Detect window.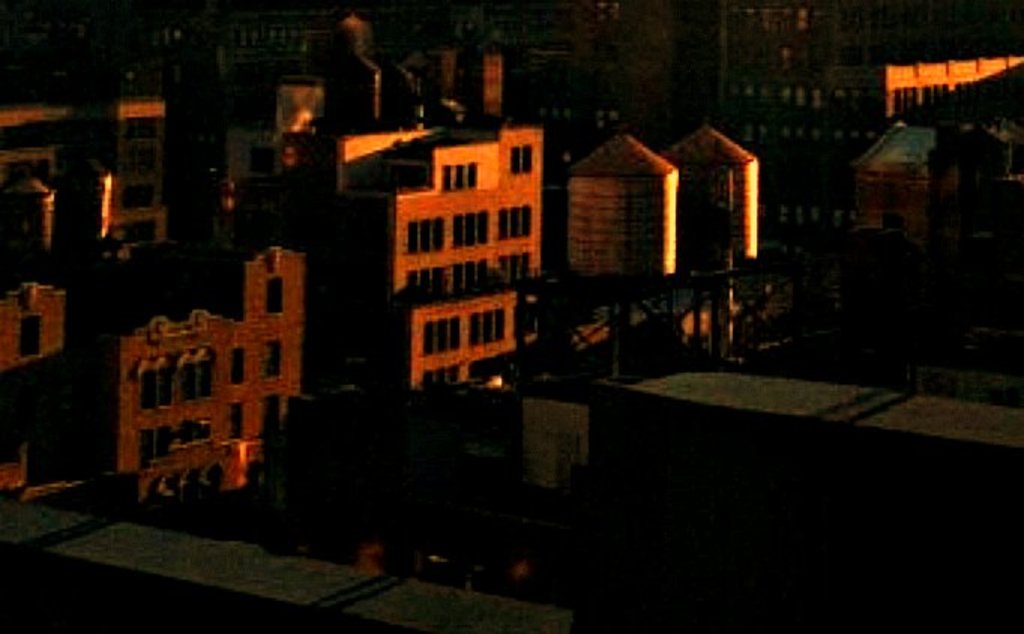
Detected at bbox=[512, 140, 533, 180].
